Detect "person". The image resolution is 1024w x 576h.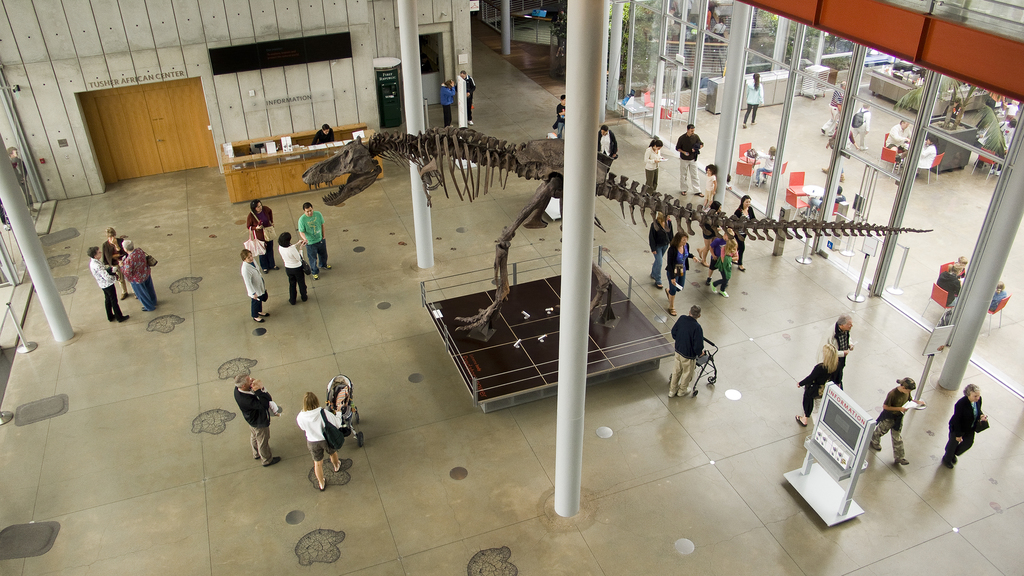
[706, 232, 727, 280].
